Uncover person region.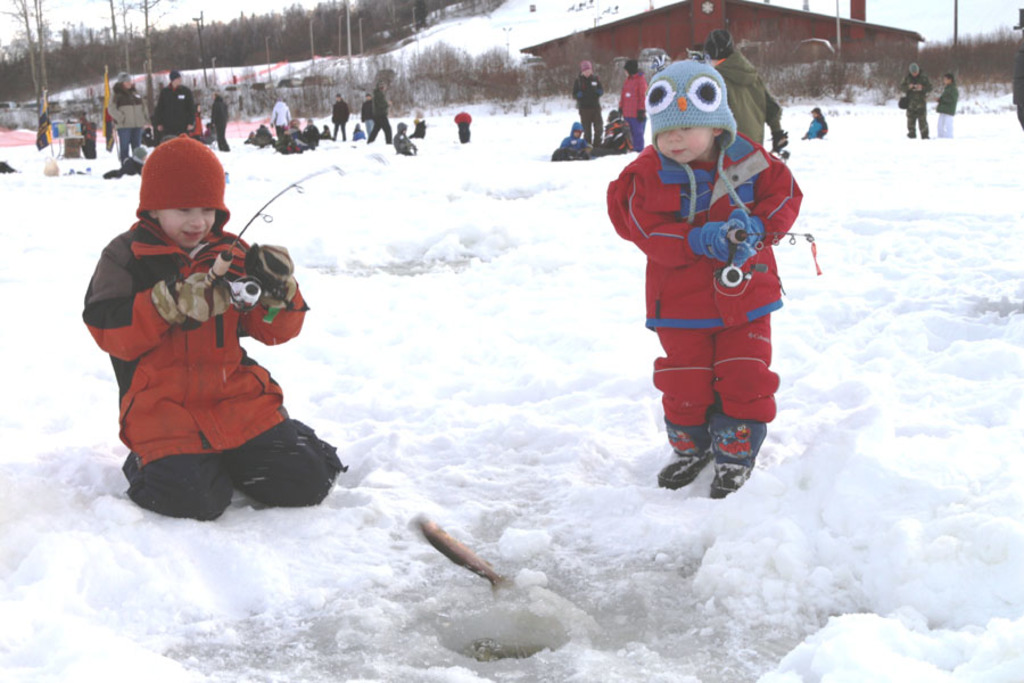
Uncovered: (900, 63, 933, 139).
